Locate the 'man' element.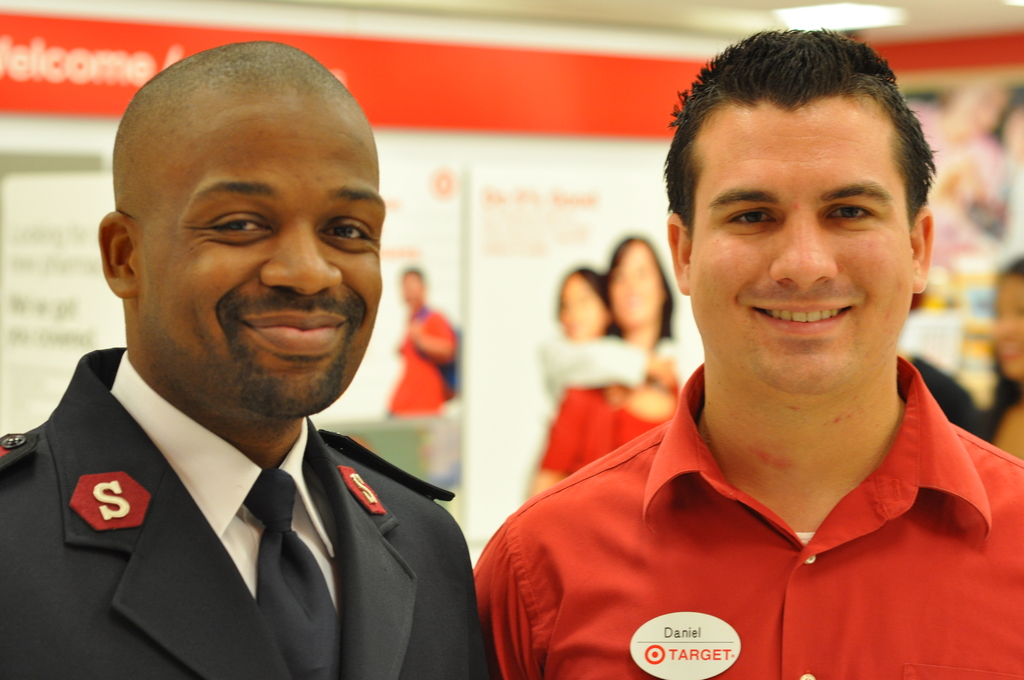
Element bbox: bbox=(0, 77, 529, 667).
